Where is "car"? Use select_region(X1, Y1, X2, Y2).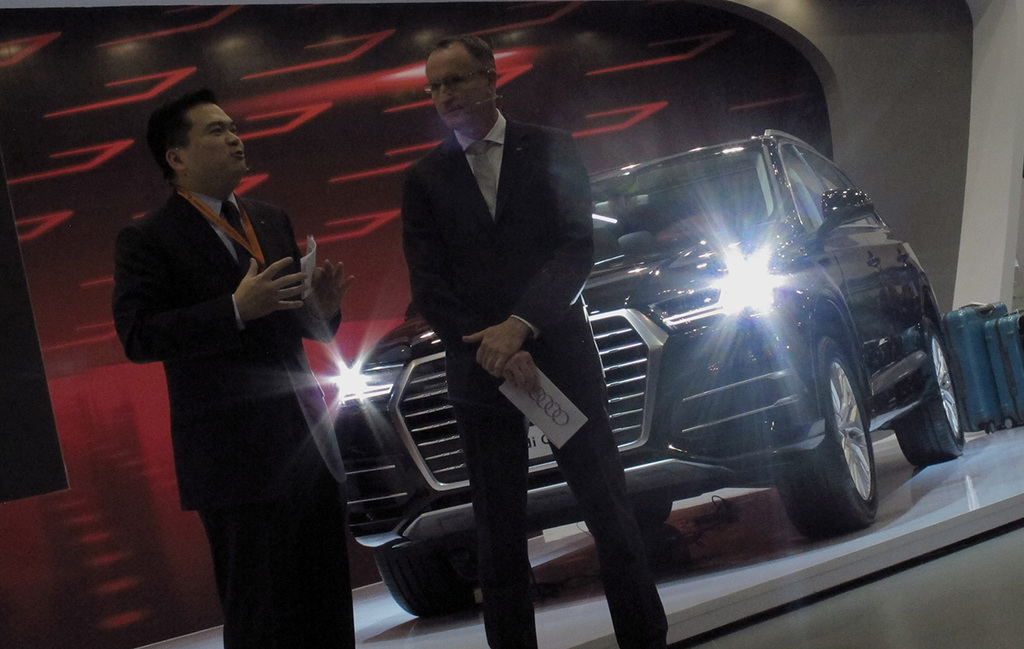
select_region(331, 126, 971, 619).
